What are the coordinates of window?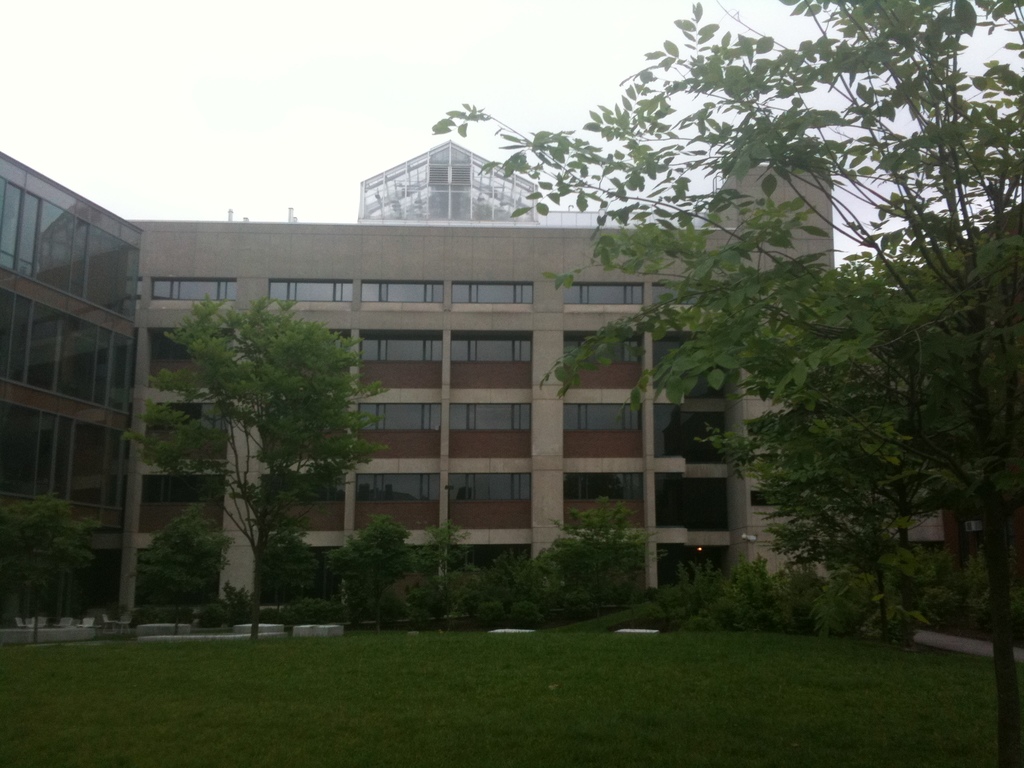
(left=565, top=472, right=639, bottom=499).
